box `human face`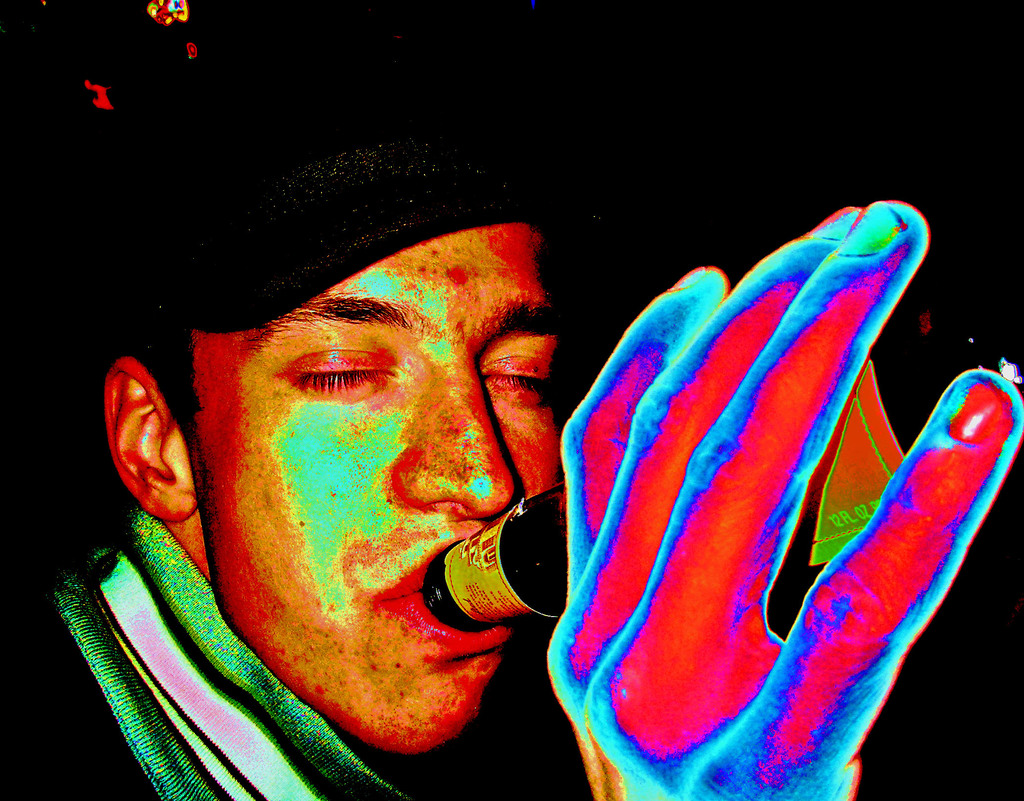
select_region(185, 225, 563, 754)
